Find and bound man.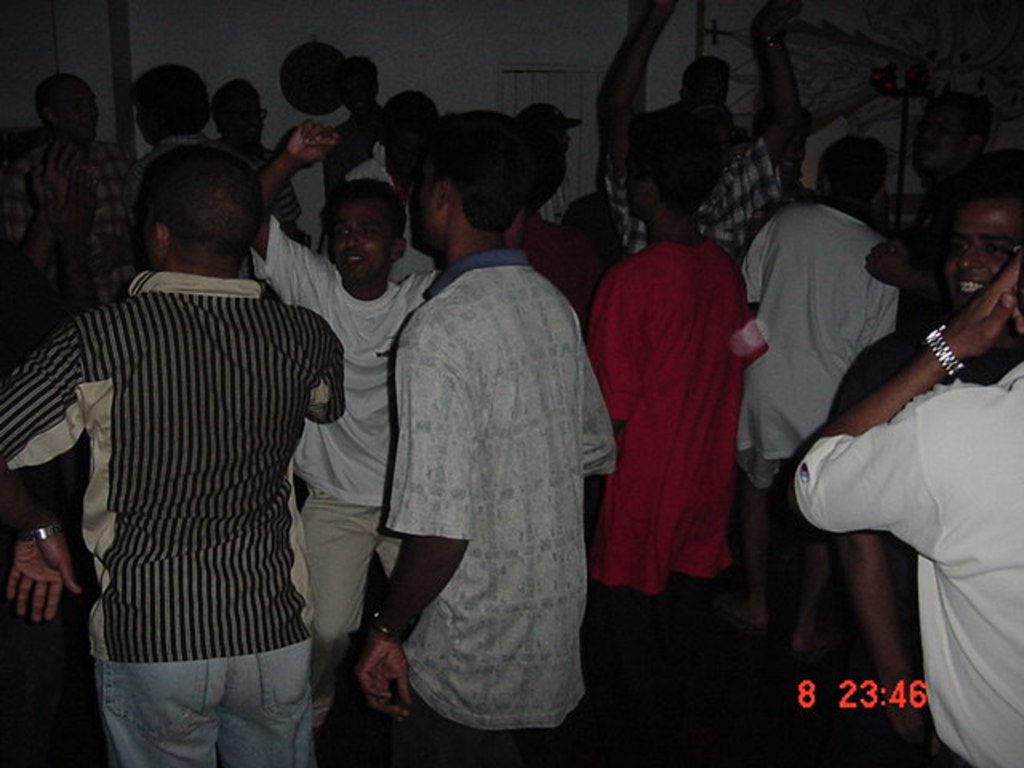
Bound: BBox(355, 107, 614, 766).
